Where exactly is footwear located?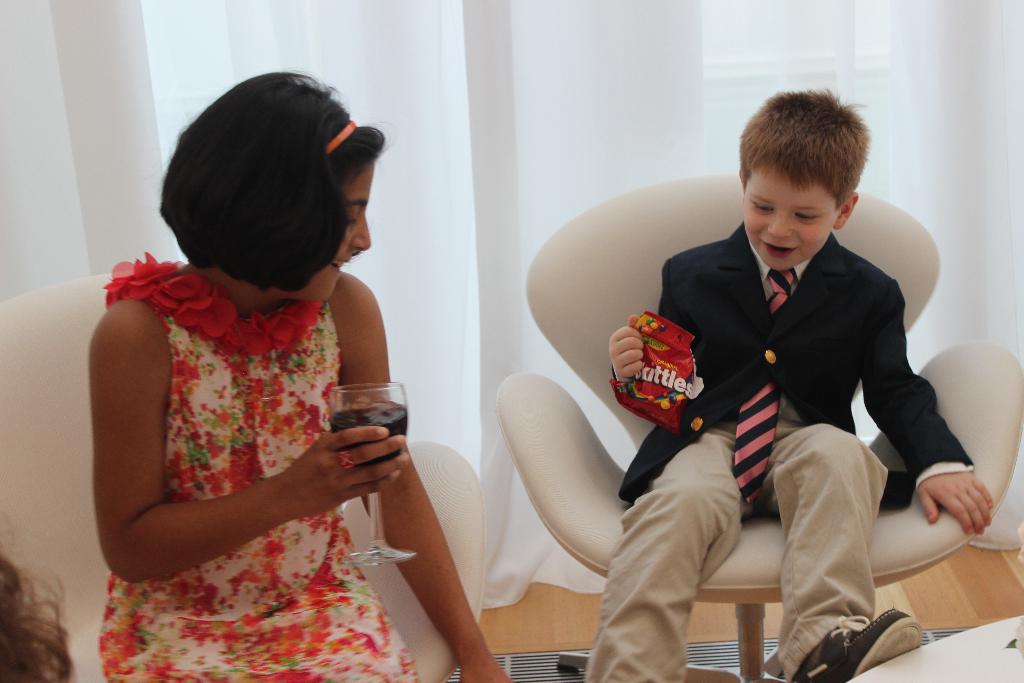
Its bounding box is <region>793, 605, 923, 682</region>.
